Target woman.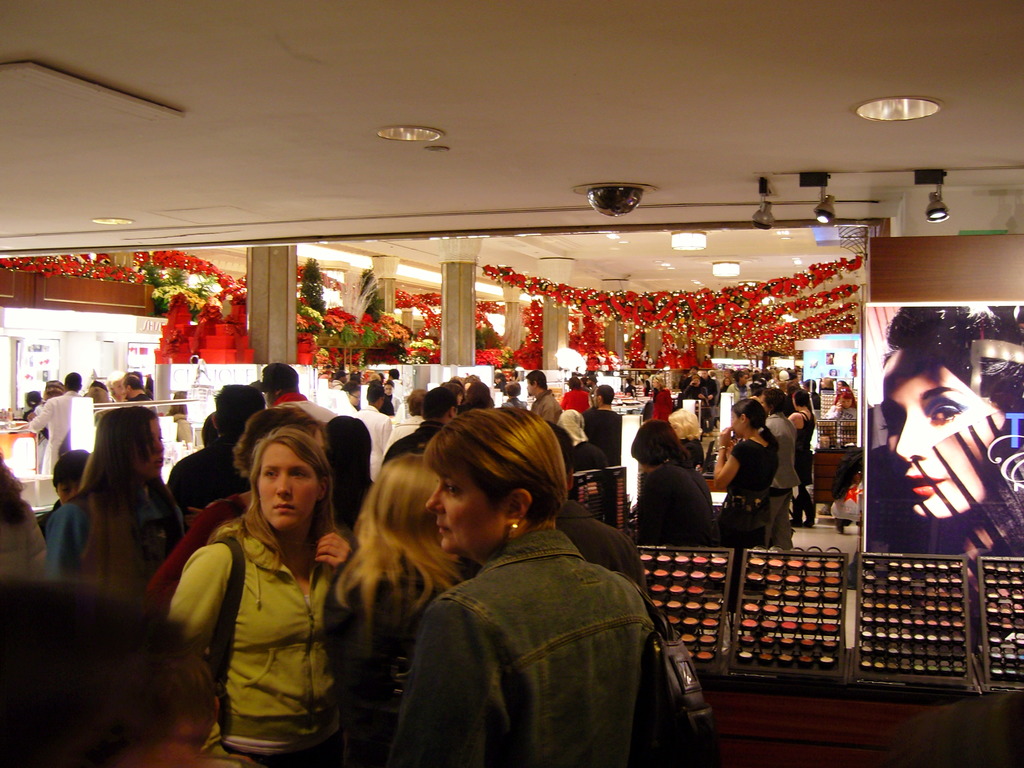
Target region: [51, 405, 186, 597].
